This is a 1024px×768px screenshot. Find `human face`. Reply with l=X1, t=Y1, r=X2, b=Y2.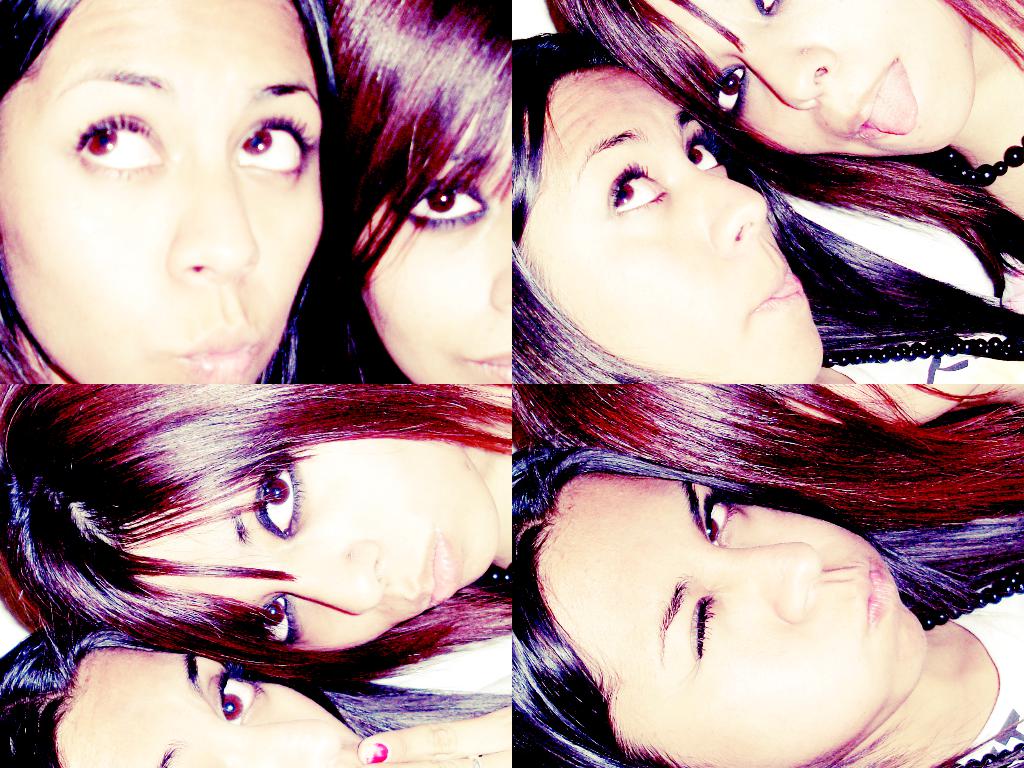
l=0, t=0, r=324, b=387.
